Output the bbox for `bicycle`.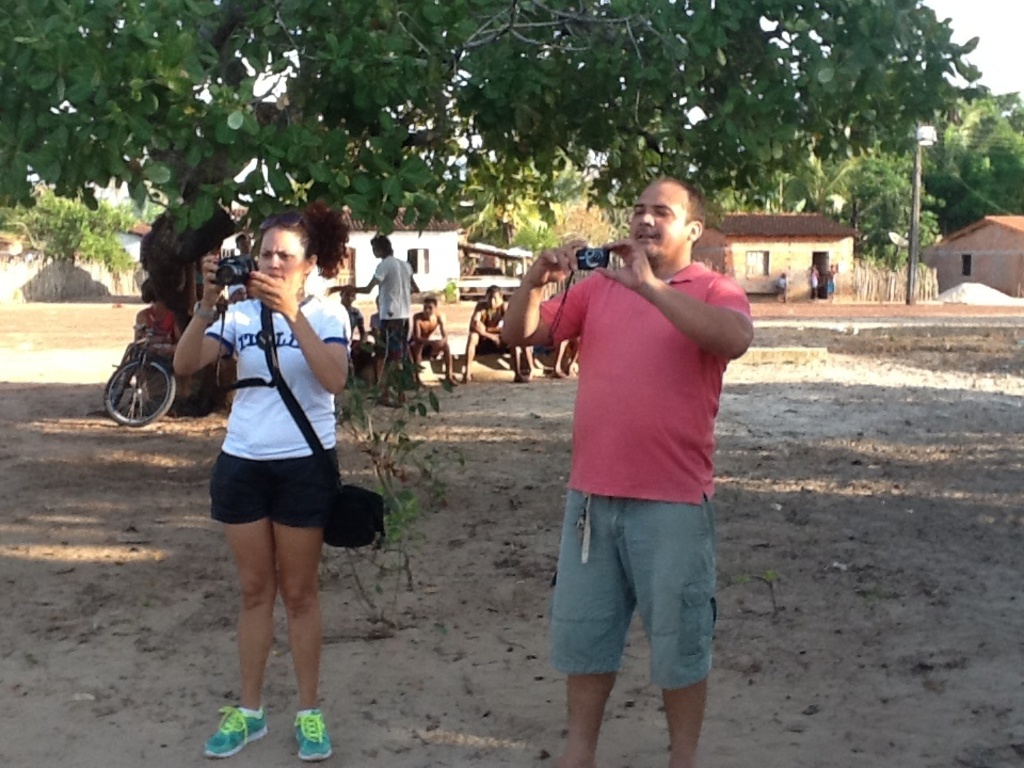
{"left": 97, "top": 311, "right": 182, "bottom": 433}.
